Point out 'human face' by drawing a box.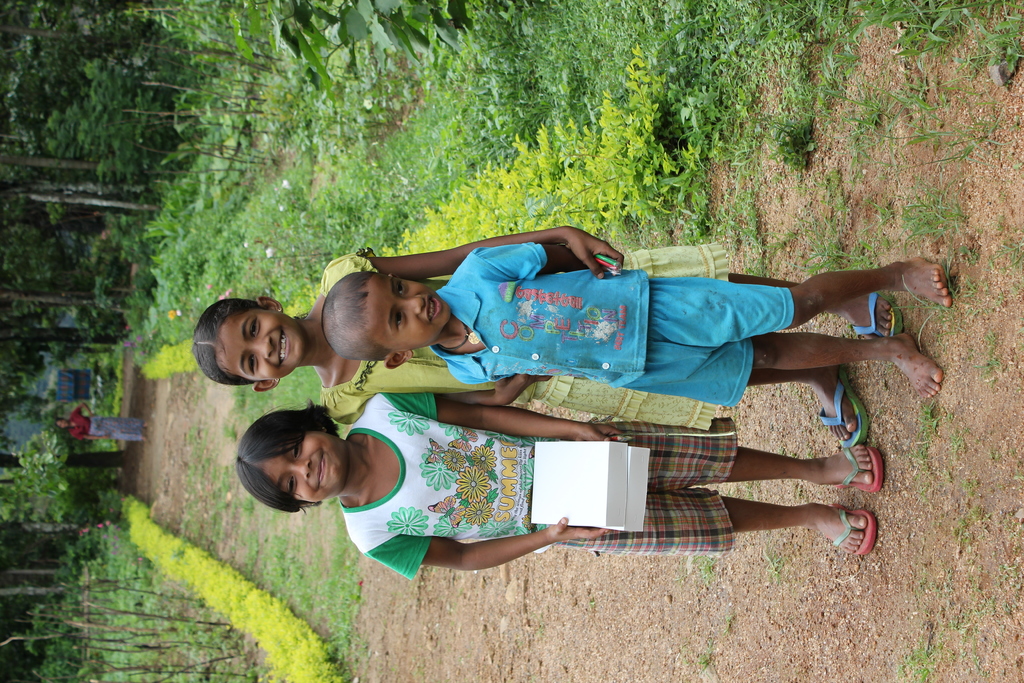
56/419/70/429.
